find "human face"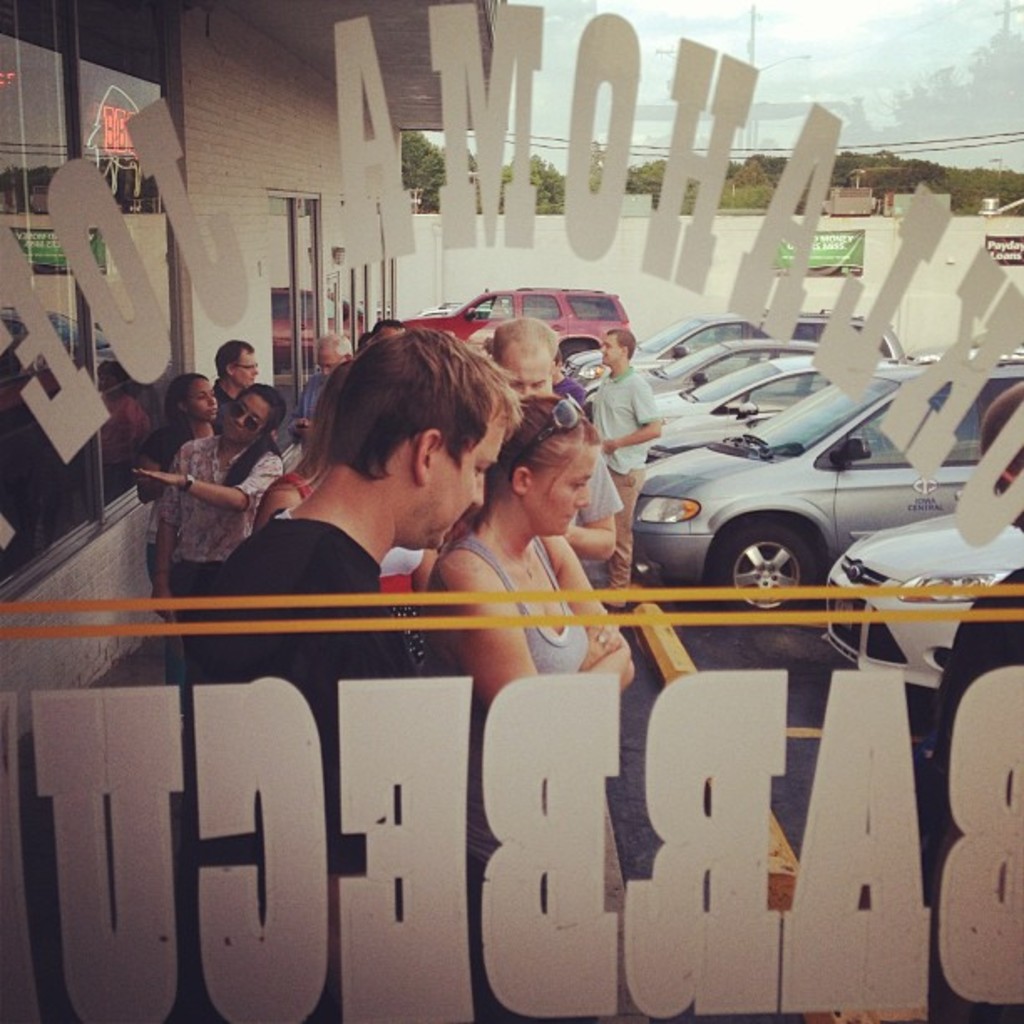
<region>427, 420, 507, 547</region>
